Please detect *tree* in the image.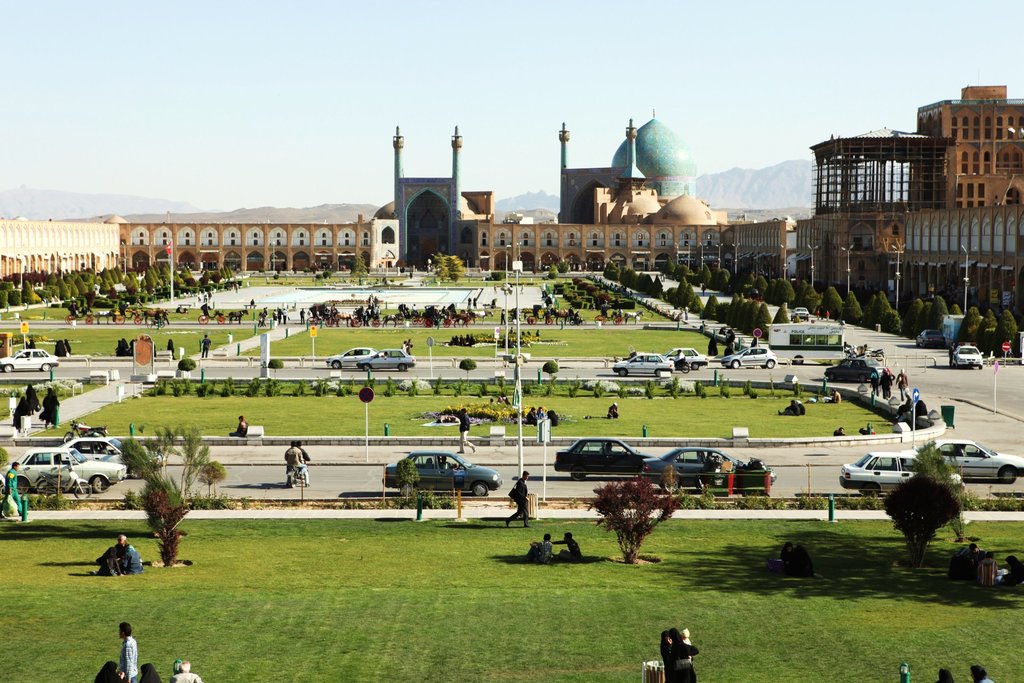
pyautogui.locateOnScreen(496, 374, 528, 399).
